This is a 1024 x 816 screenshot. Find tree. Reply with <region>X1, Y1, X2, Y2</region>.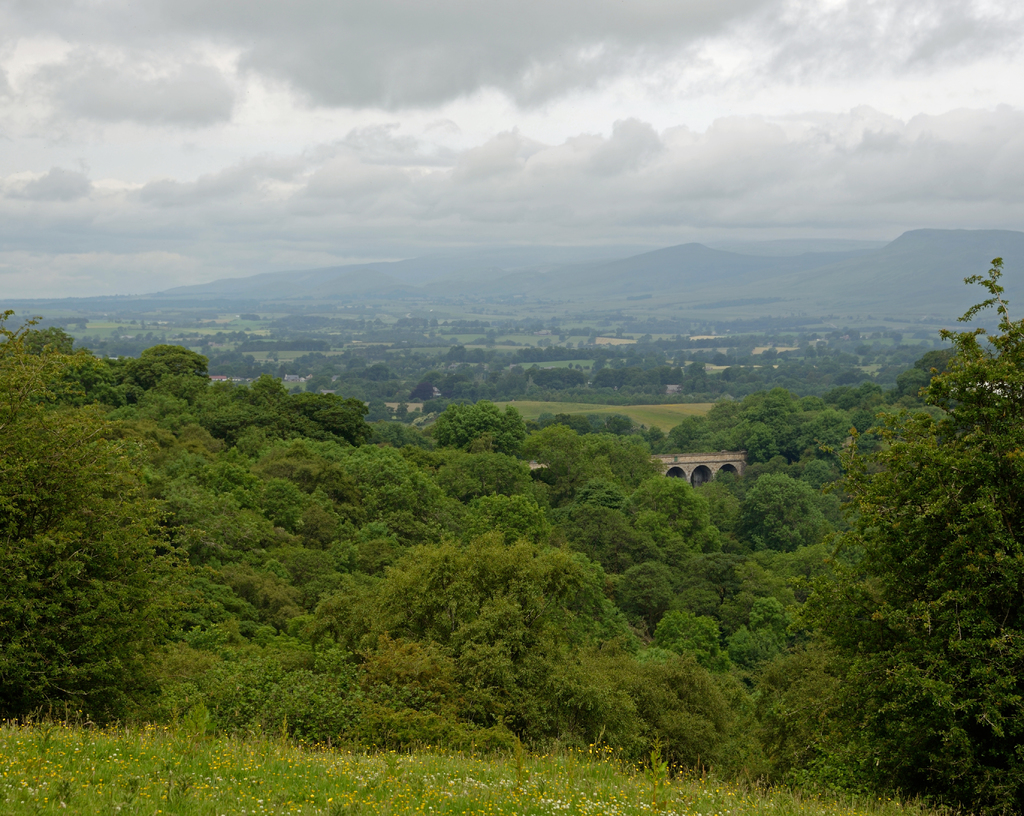
<region>273, 444, 458, 542</region>.
